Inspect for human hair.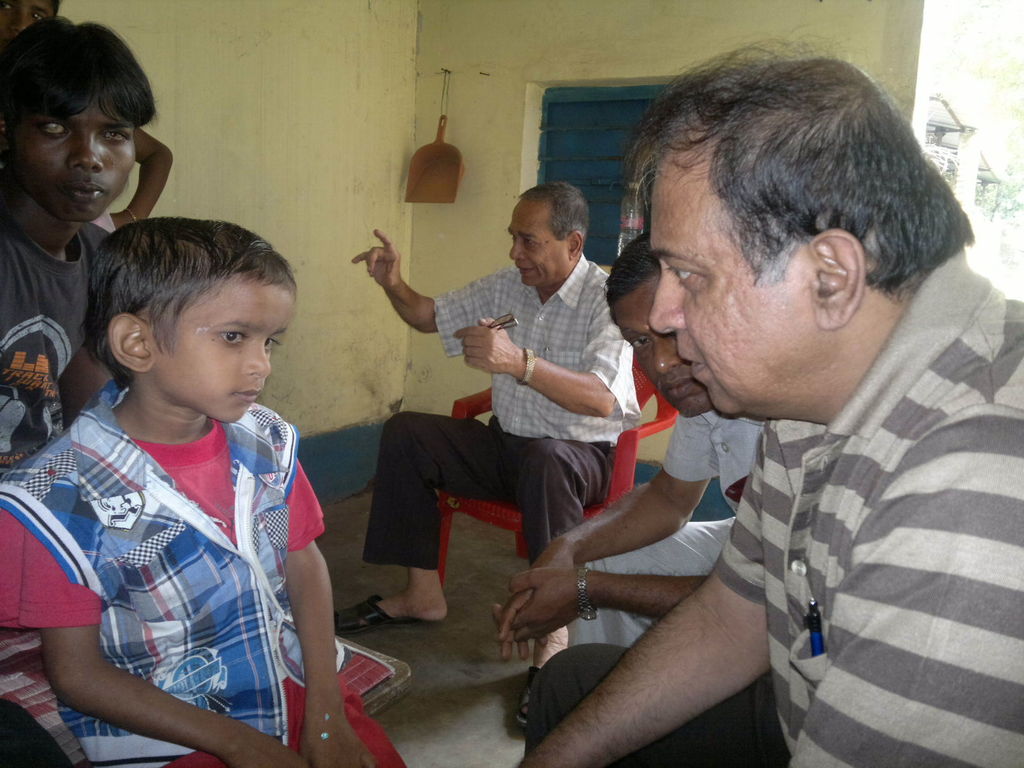
Inspection: rect(625, 33, 975, 296).
